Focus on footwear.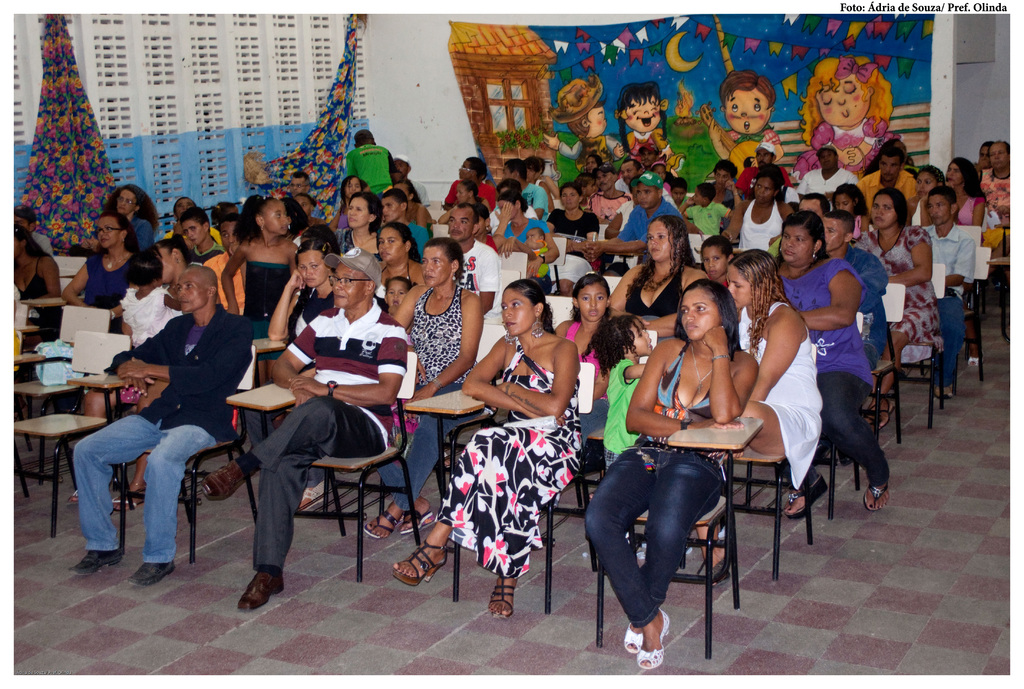
Focused at (932,382,952,399).
